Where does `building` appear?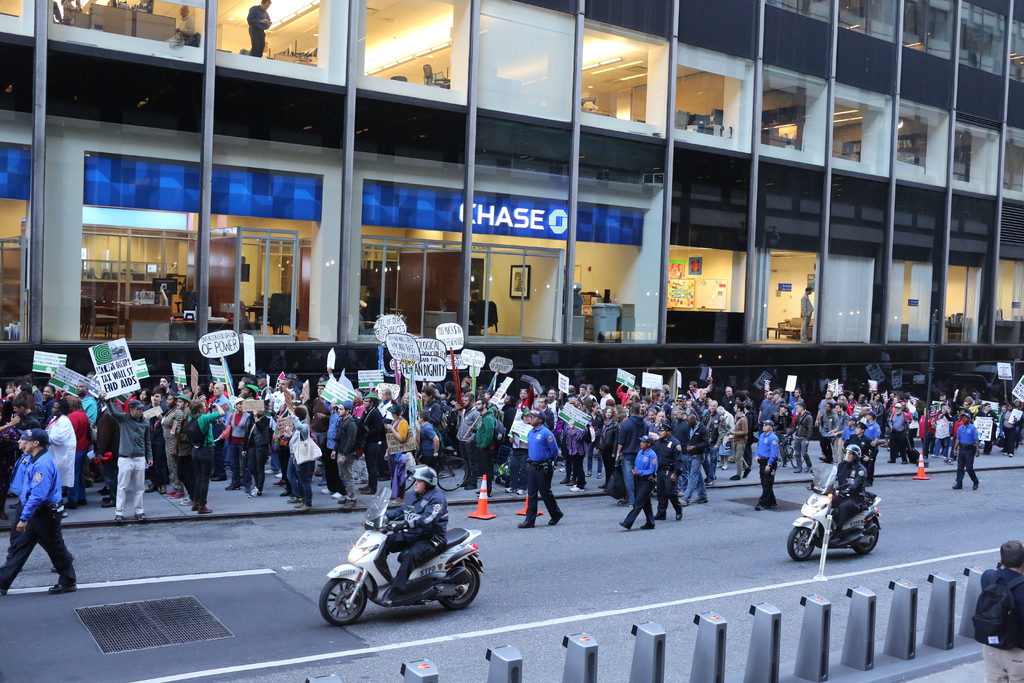
Appears at detection(0, 0, 1023, 416).
